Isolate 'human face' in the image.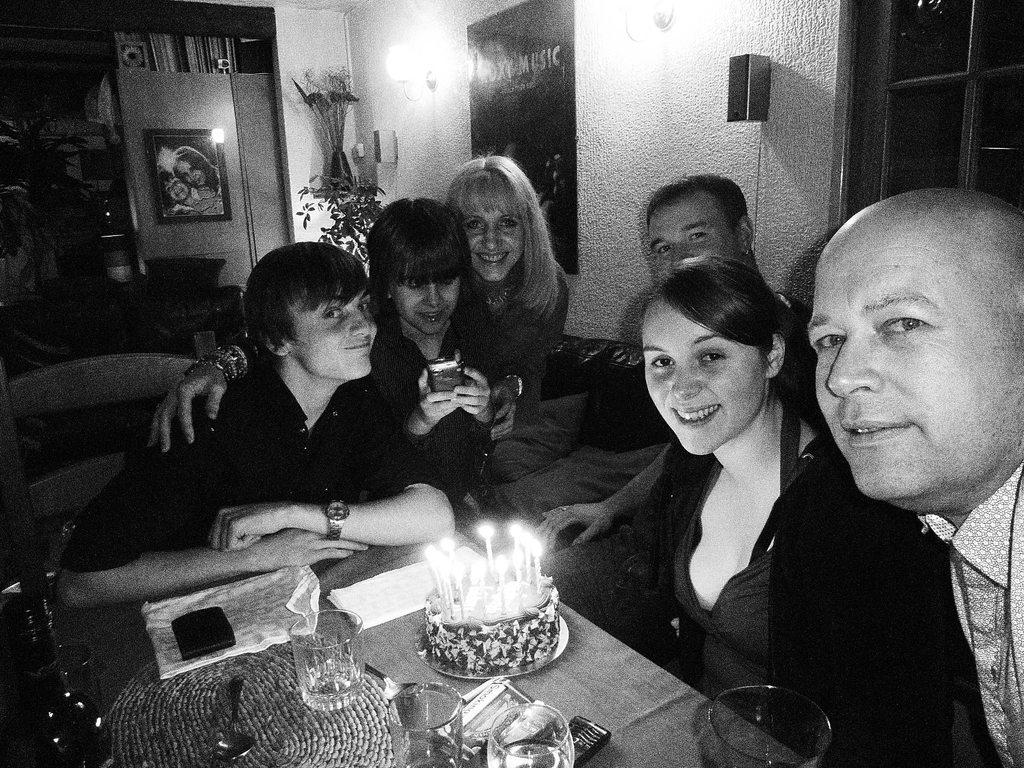
Isolated region: 287/298/376/380.
